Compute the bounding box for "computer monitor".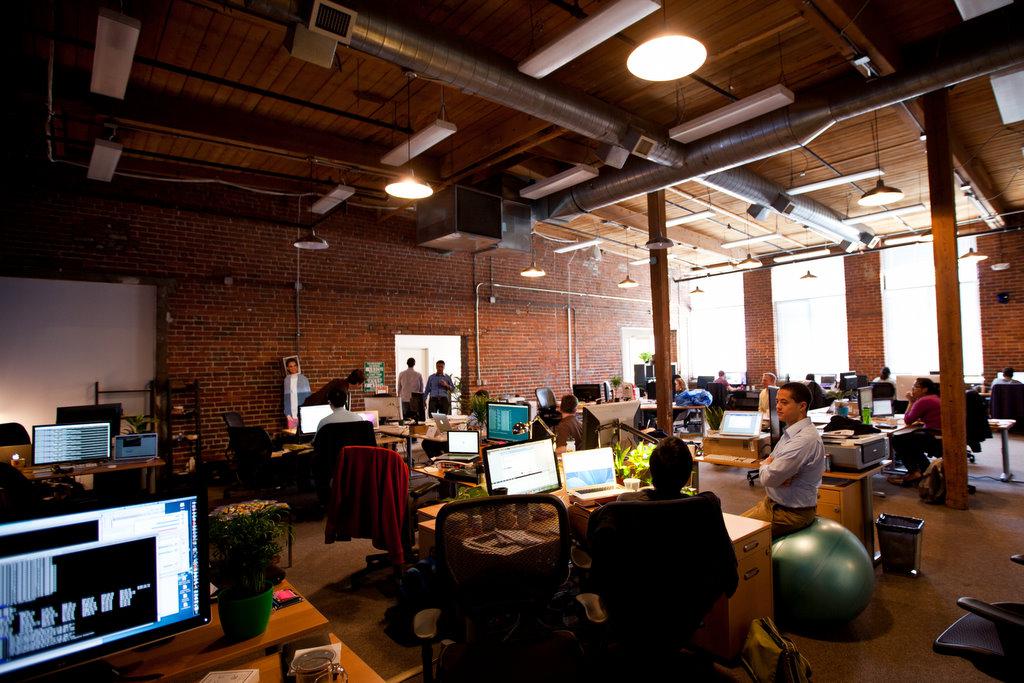
Rect(1, 486, 211, 682).
